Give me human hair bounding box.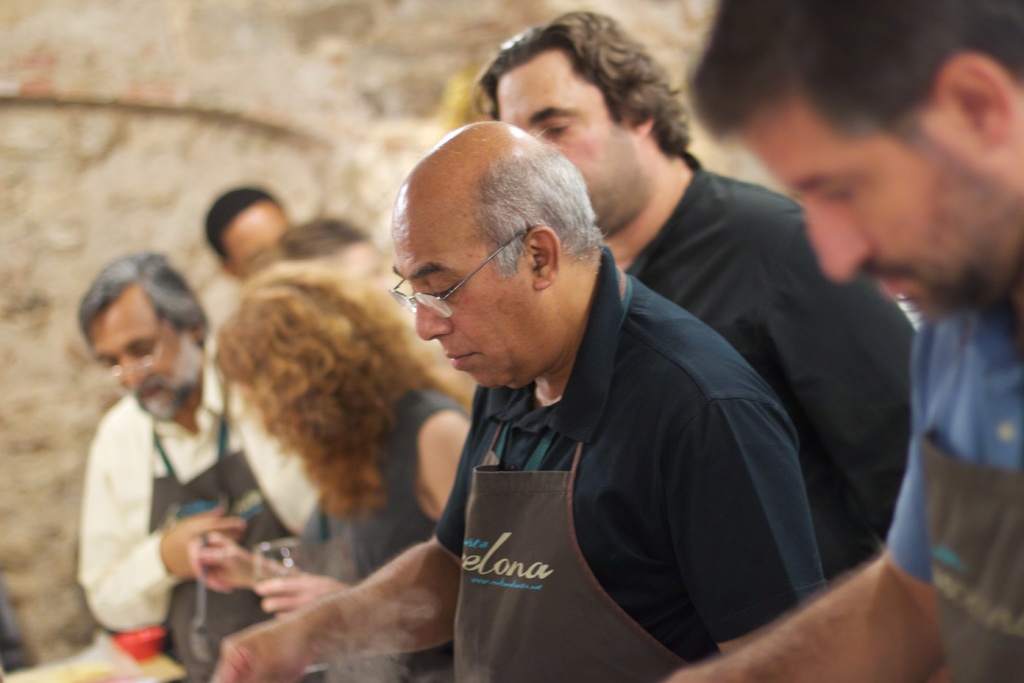
pyautogui.locateOnScreen(683, 0, 1023, 160).
